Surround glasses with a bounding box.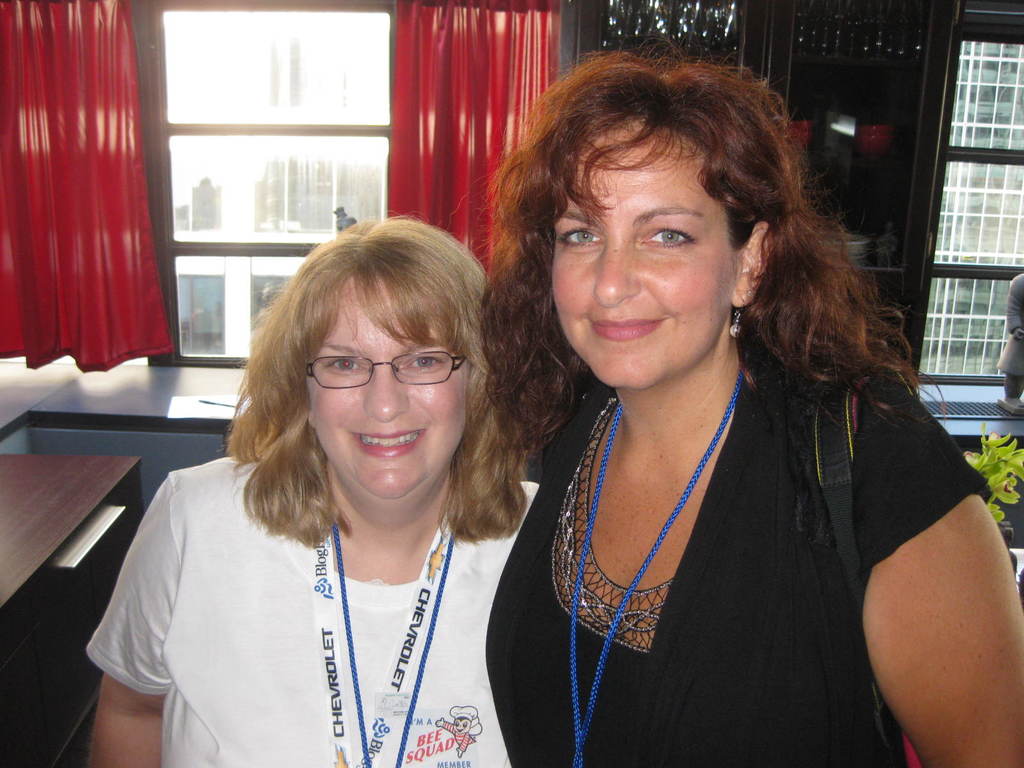
bbox(296, 350, 467, 404).
